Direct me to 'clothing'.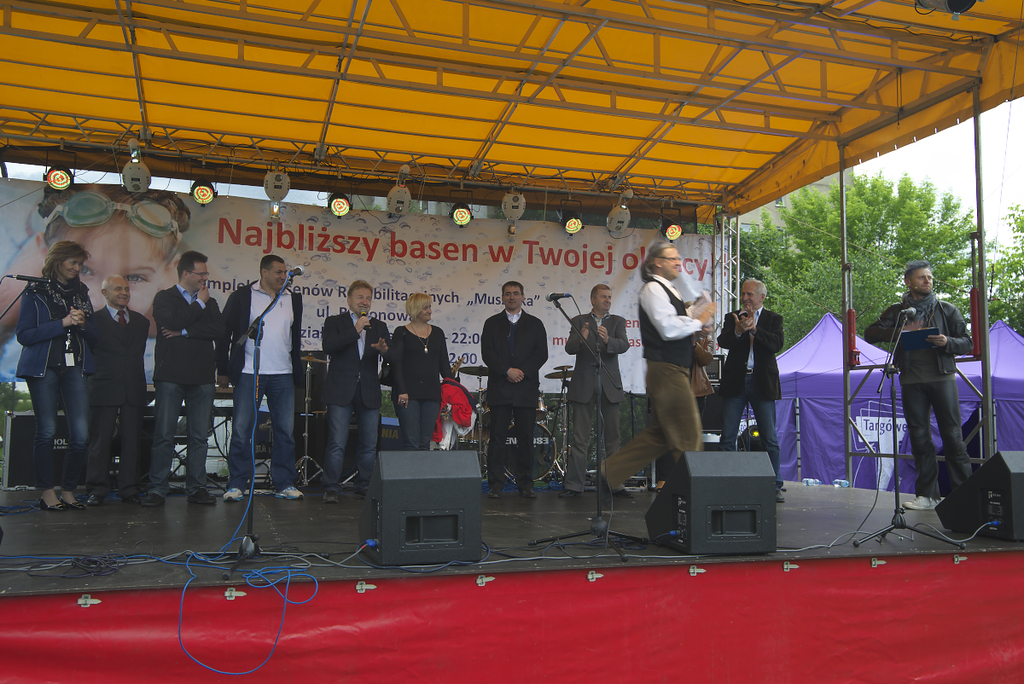
Direction: 148 284 220 493.
